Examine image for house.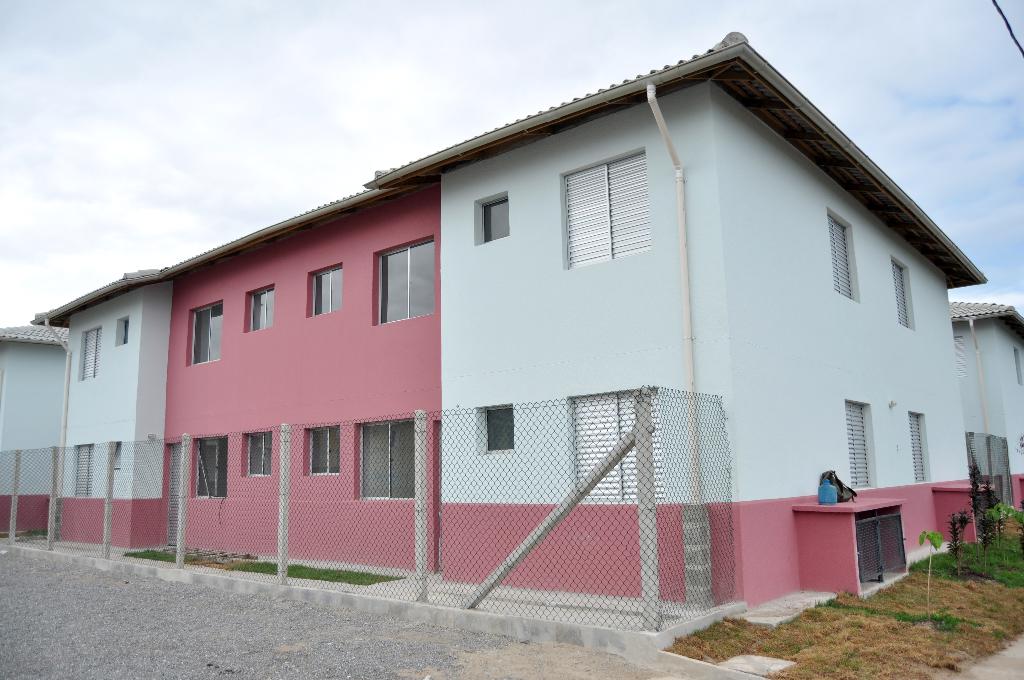
Examination result: (x1=0, y1=324, x2=72, y2=531).
